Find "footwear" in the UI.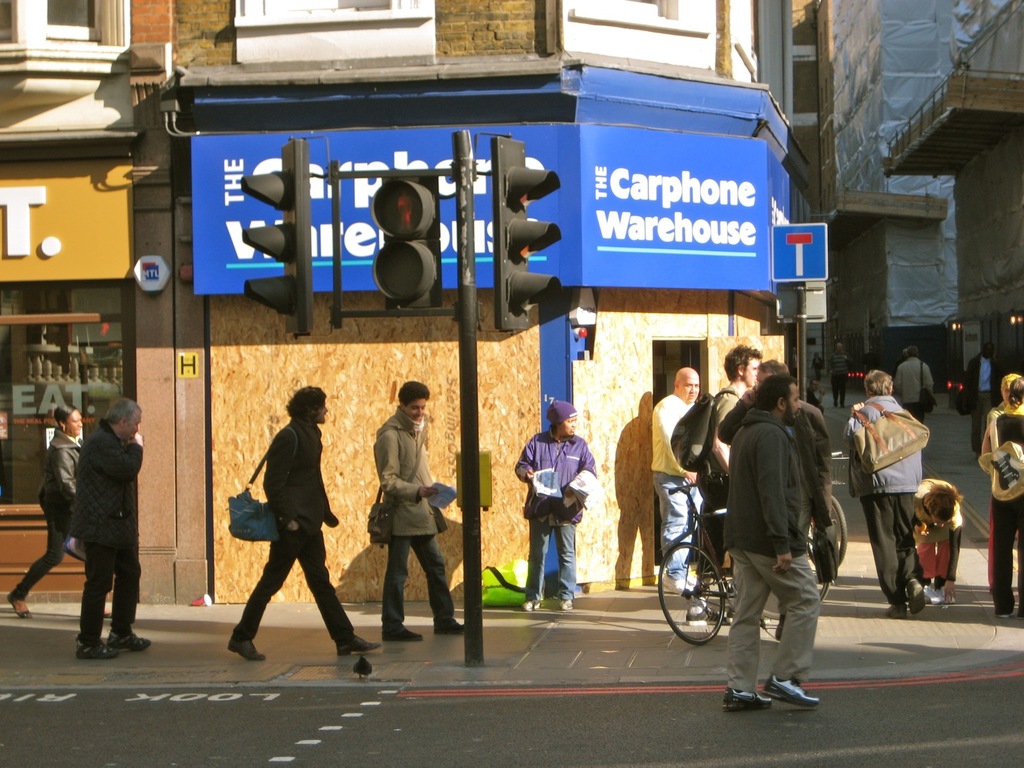
UI element at 230/640/275/664.
